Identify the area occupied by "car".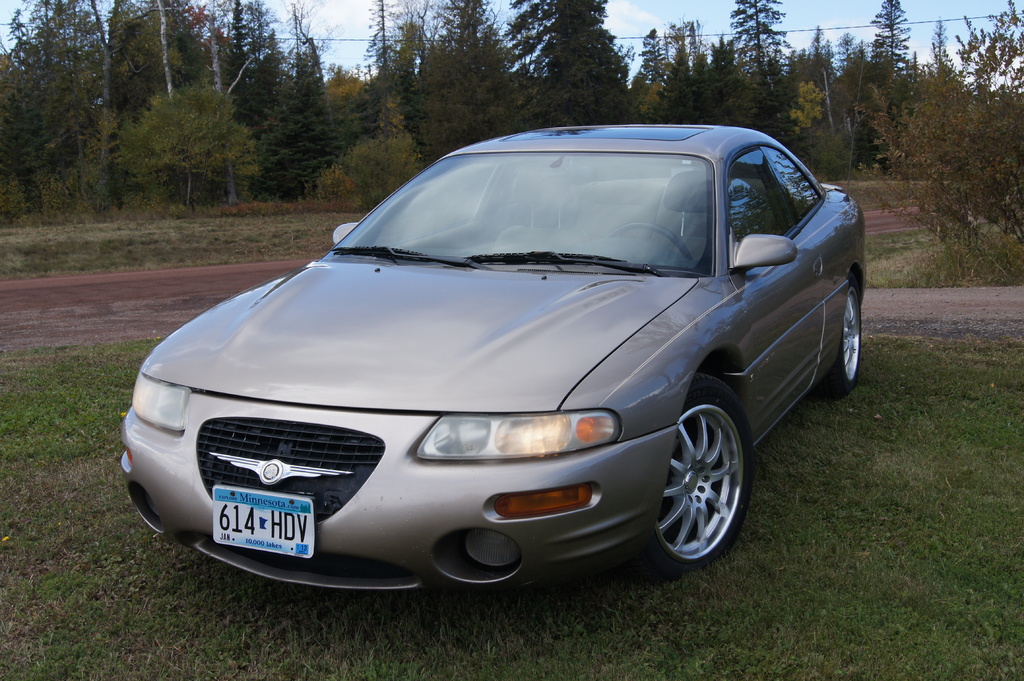
Area: box(120, 125, 865, 605).
